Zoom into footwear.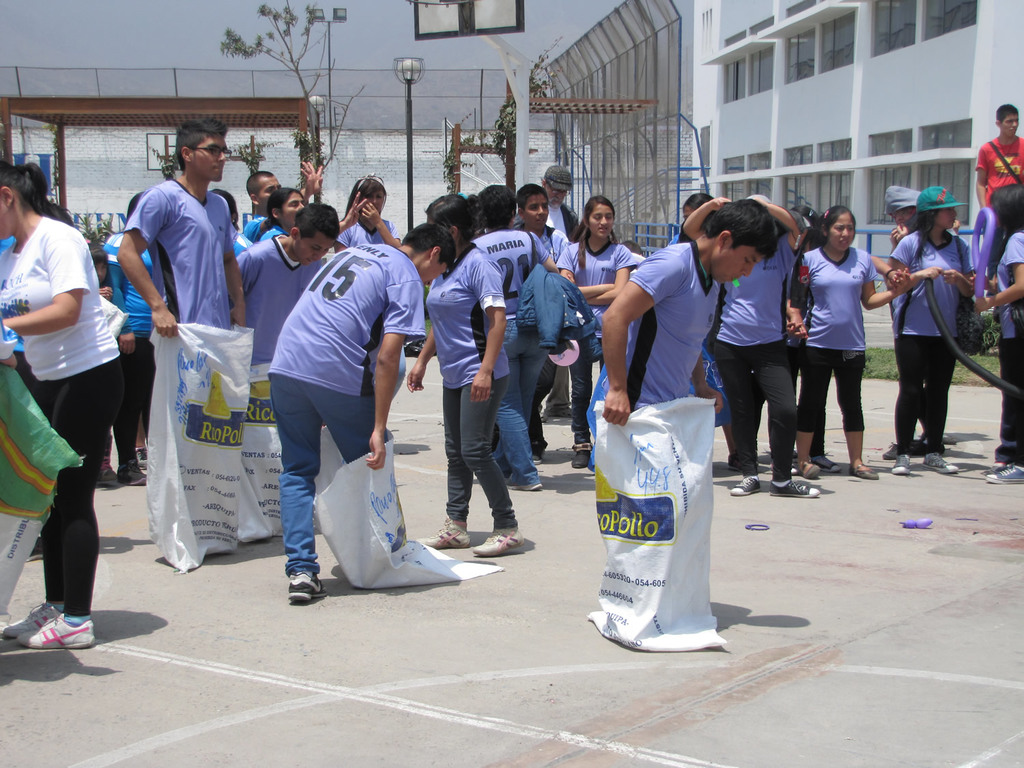
Zoom target: {"x1": 767, "y1": 479, "x2": 818, "y2": 498}.
